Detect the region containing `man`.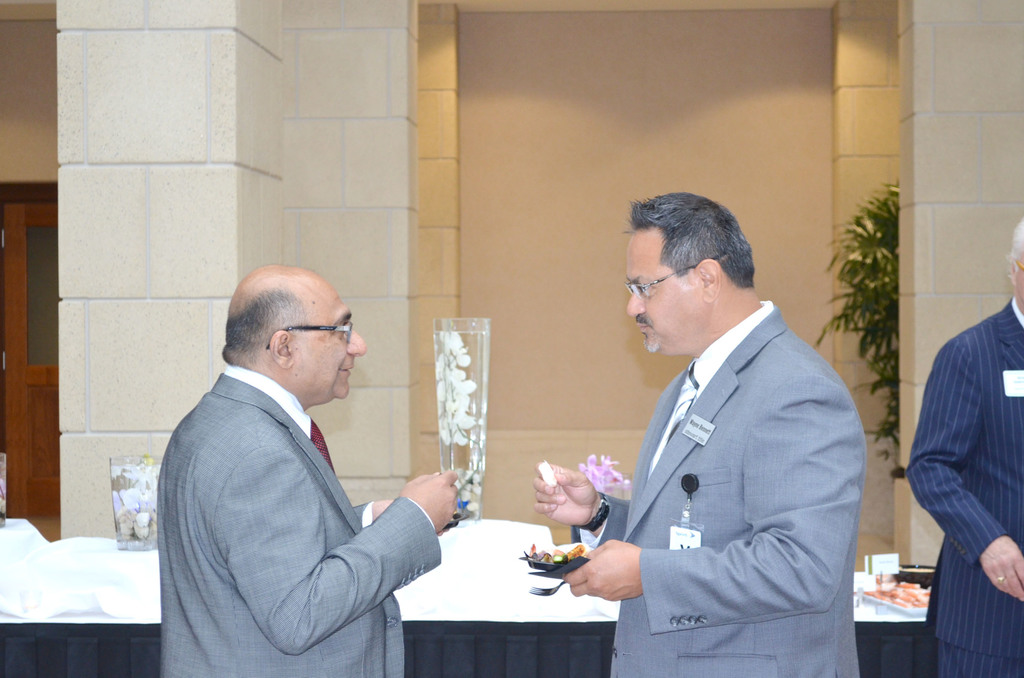
bbox(136, 252, 457, 668).
